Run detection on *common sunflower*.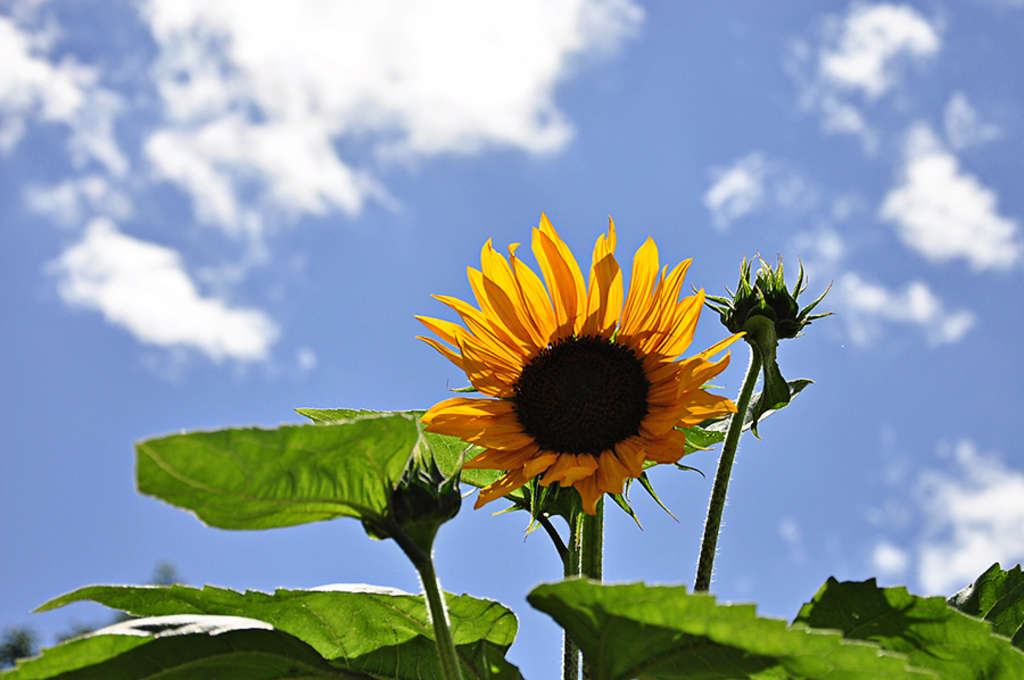
Result: Rect(423, 226, 735, 525).
